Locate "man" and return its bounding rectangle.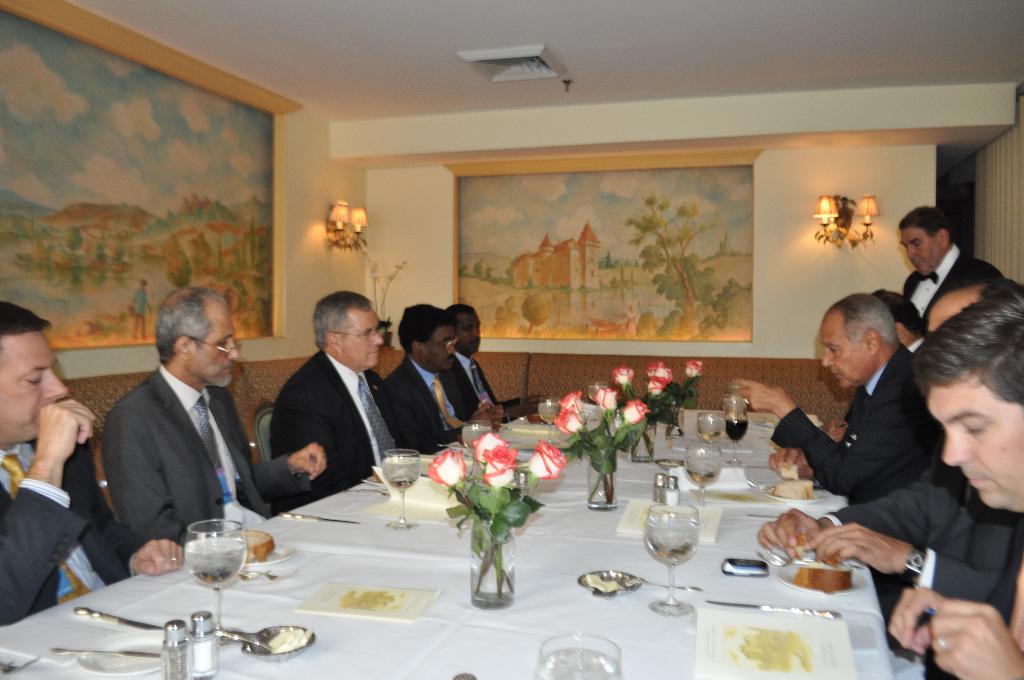
x1=753, y1=280, x2=1023, y2=679.
